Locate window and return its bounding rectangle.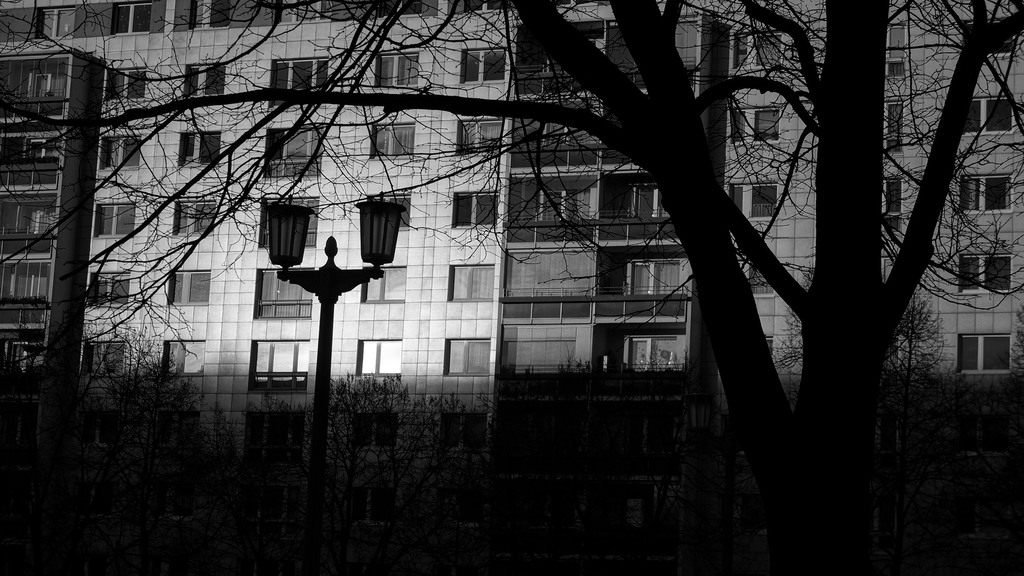
BBox(0, 131, 68, 194).
